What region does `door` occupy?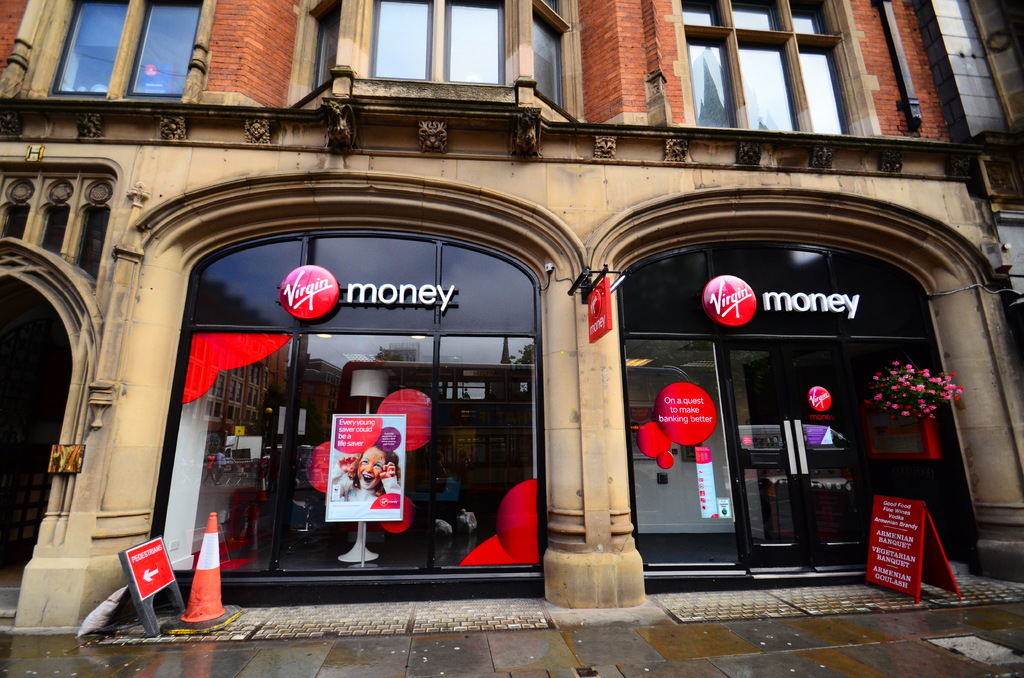
[left=730, top=337, right=873, bottom=570].
